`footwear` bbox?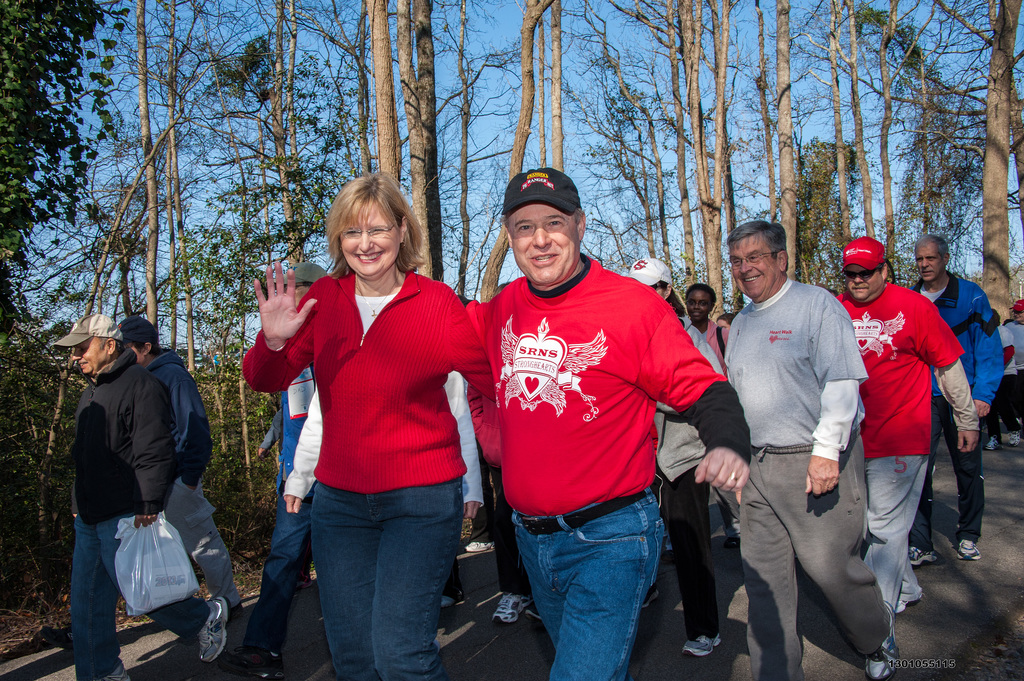
<box>522,607,543,620</box>
